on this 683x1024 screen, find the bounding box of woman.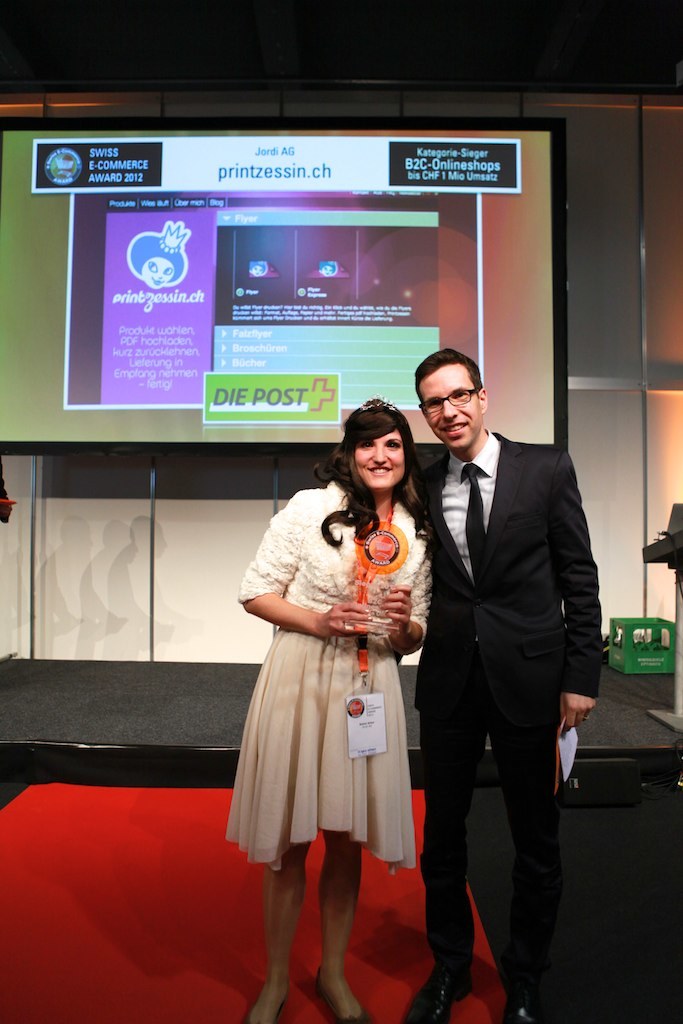
Bounding box: [left=238, top=415, right=443, bottom=997].
